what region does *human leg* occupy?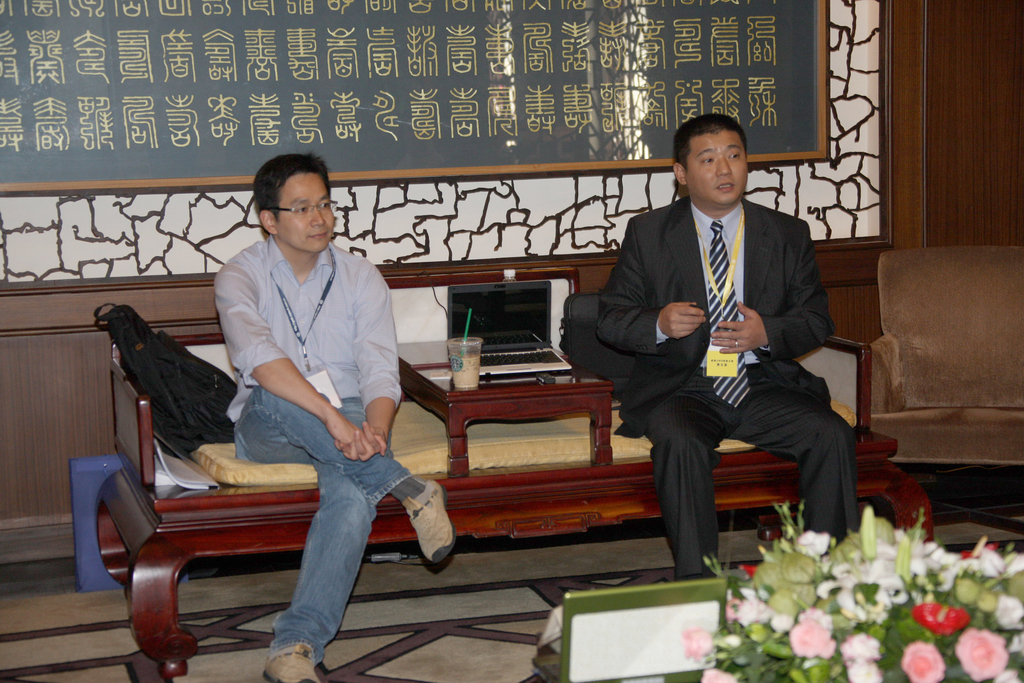
[642, 380, 730, 578].
